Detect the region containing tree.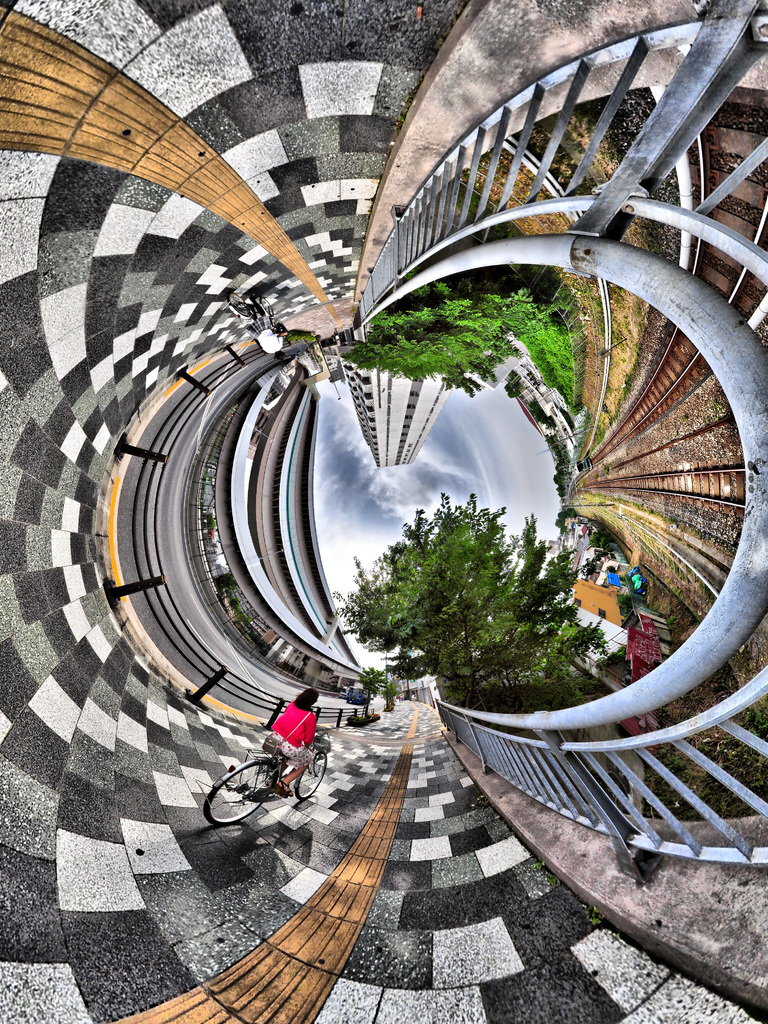
bbox=(336, 497, 618, 691).
